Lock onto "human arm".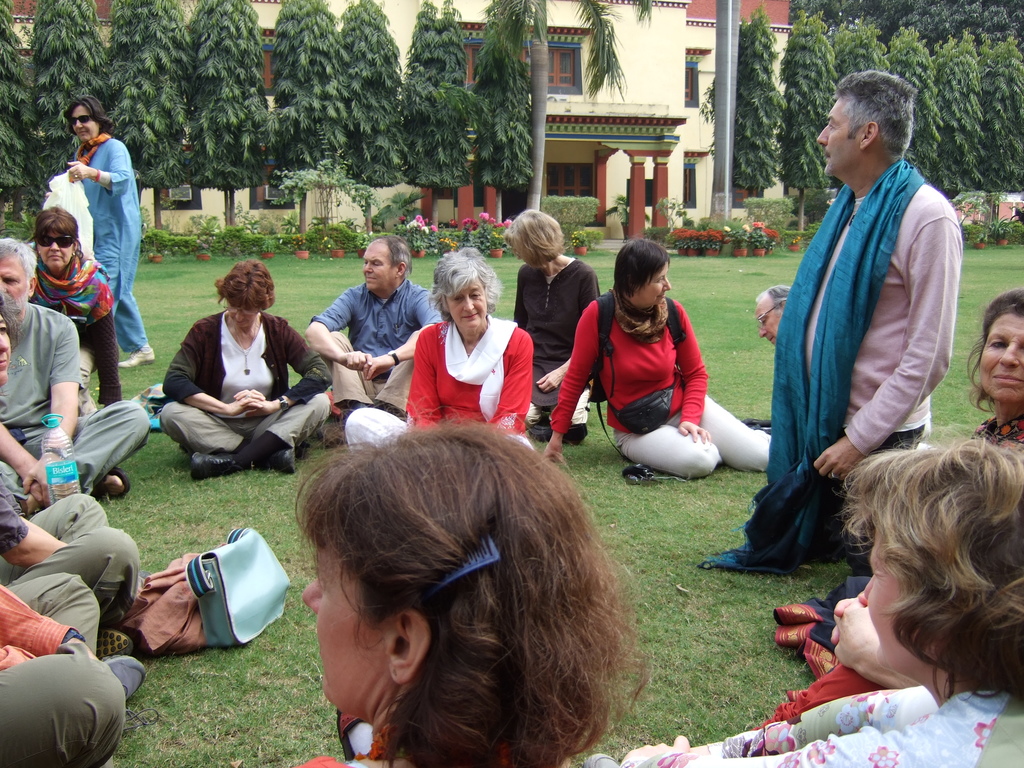
Locked: (left=529, top=268, right=600, bottom=396).
